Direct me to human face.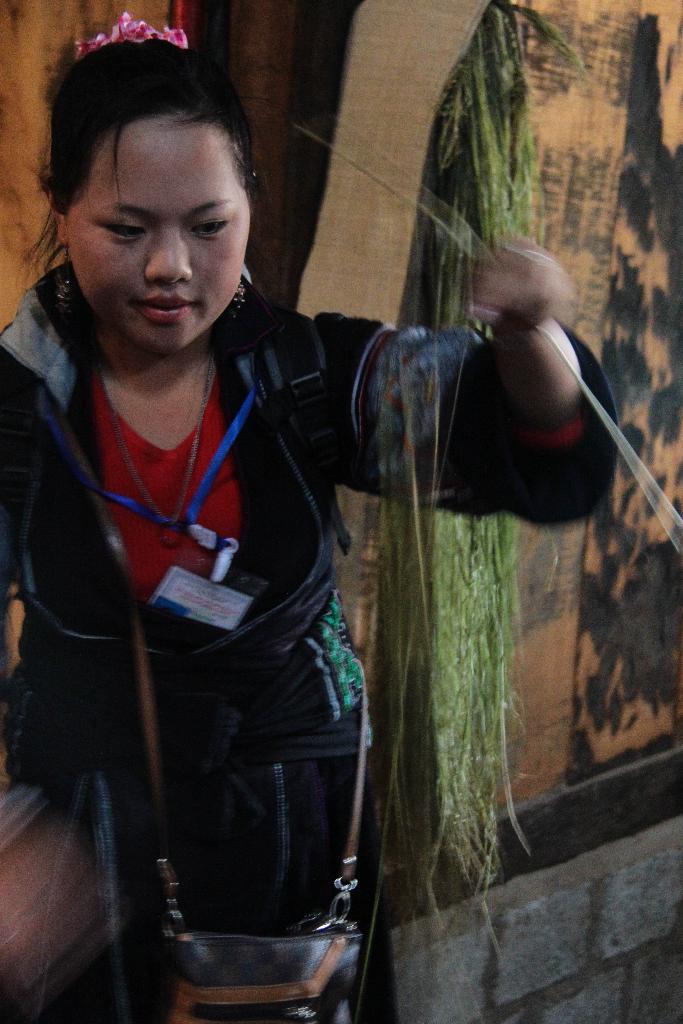
Direction: <region>68, 116, 246, 350</region>.
